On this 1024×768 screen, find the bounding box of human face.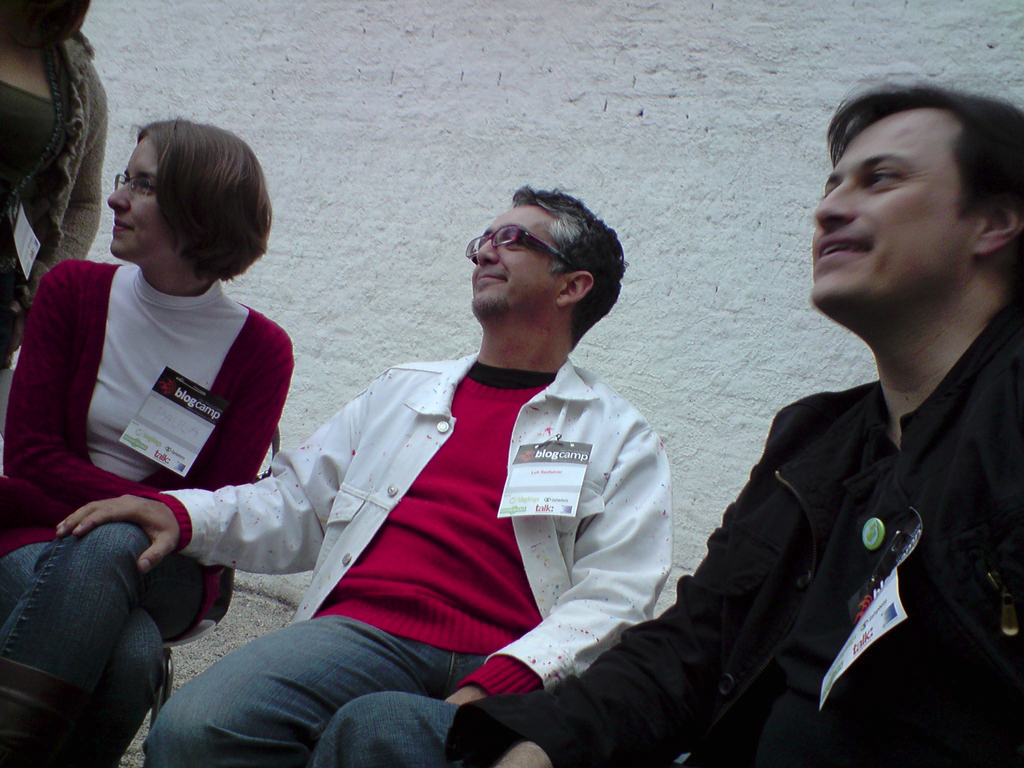
Bounding box: BBox(808, 108, 982, 301).
